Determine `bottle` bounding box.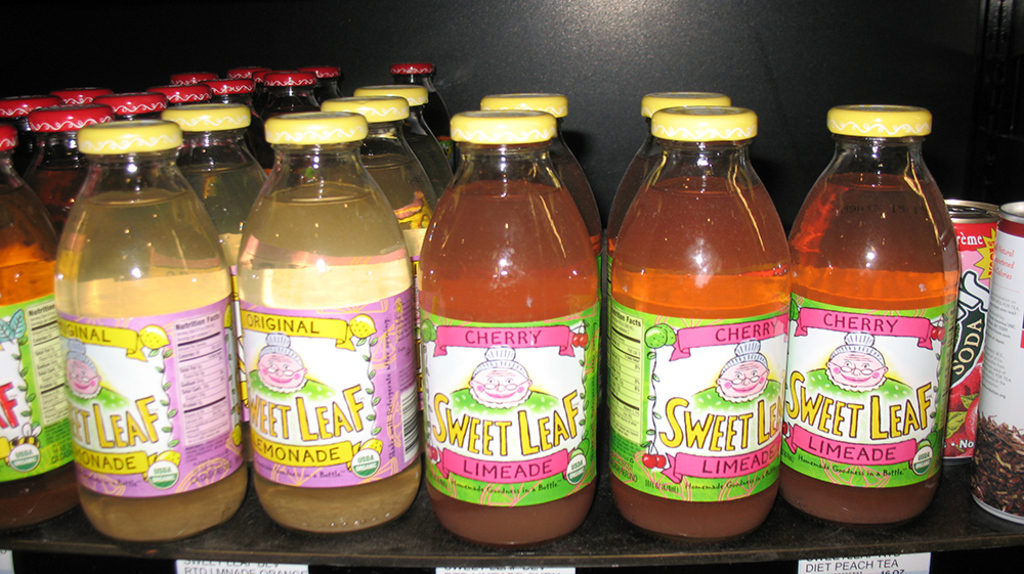
Determined: region(322, 85, 437, 297).
